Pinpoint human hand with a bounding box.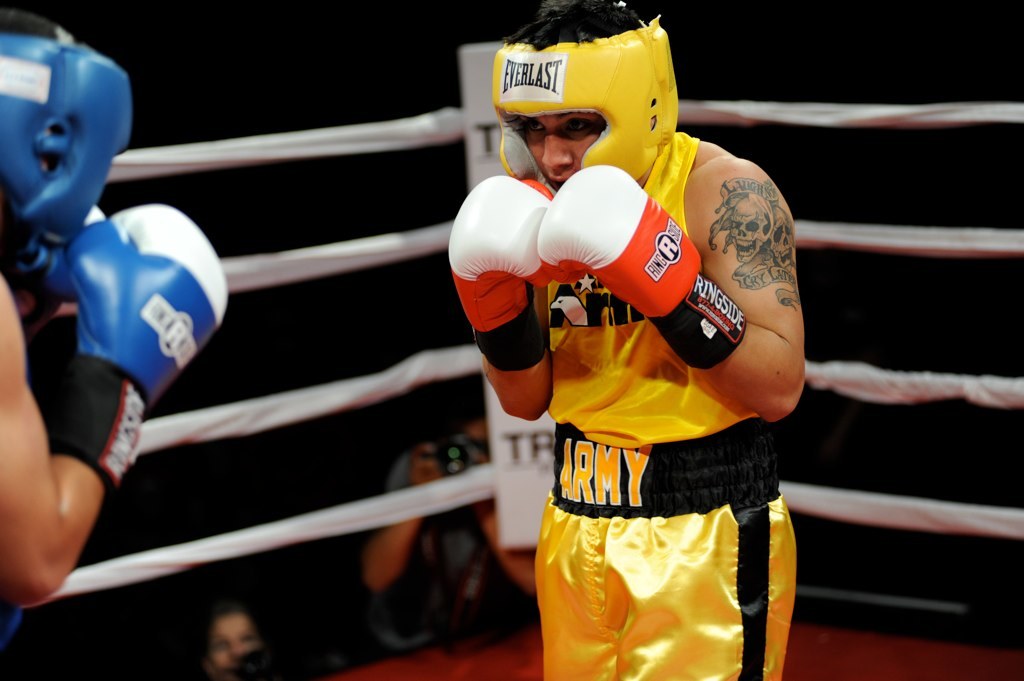
[x1=540, y1=165, x2=696, y2=315].
